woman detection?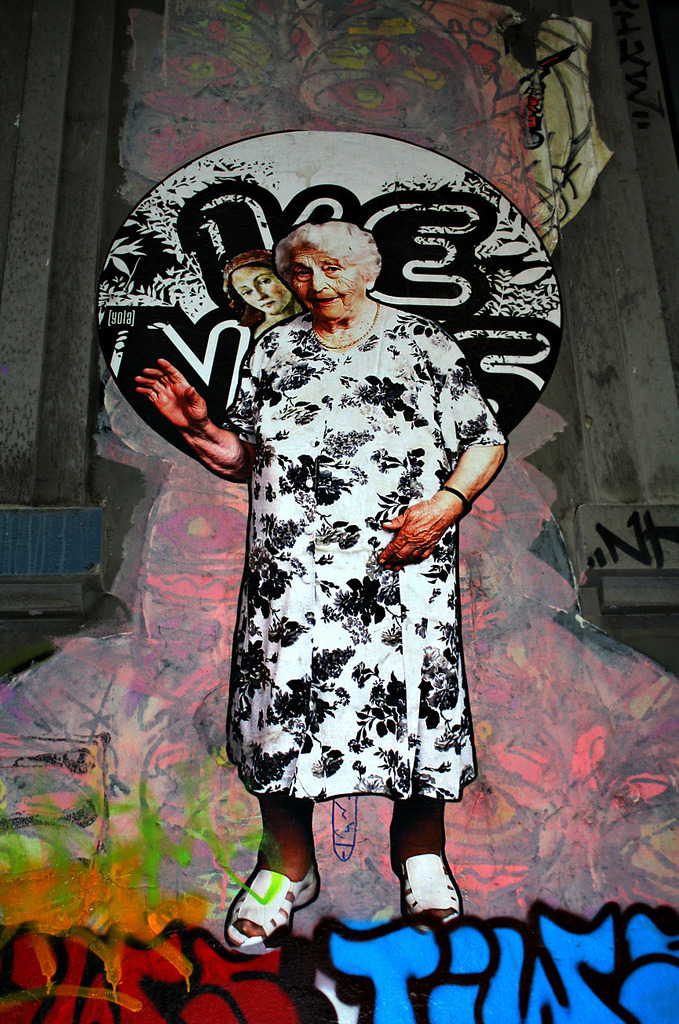
bbox(217, 246, 304, 342)
